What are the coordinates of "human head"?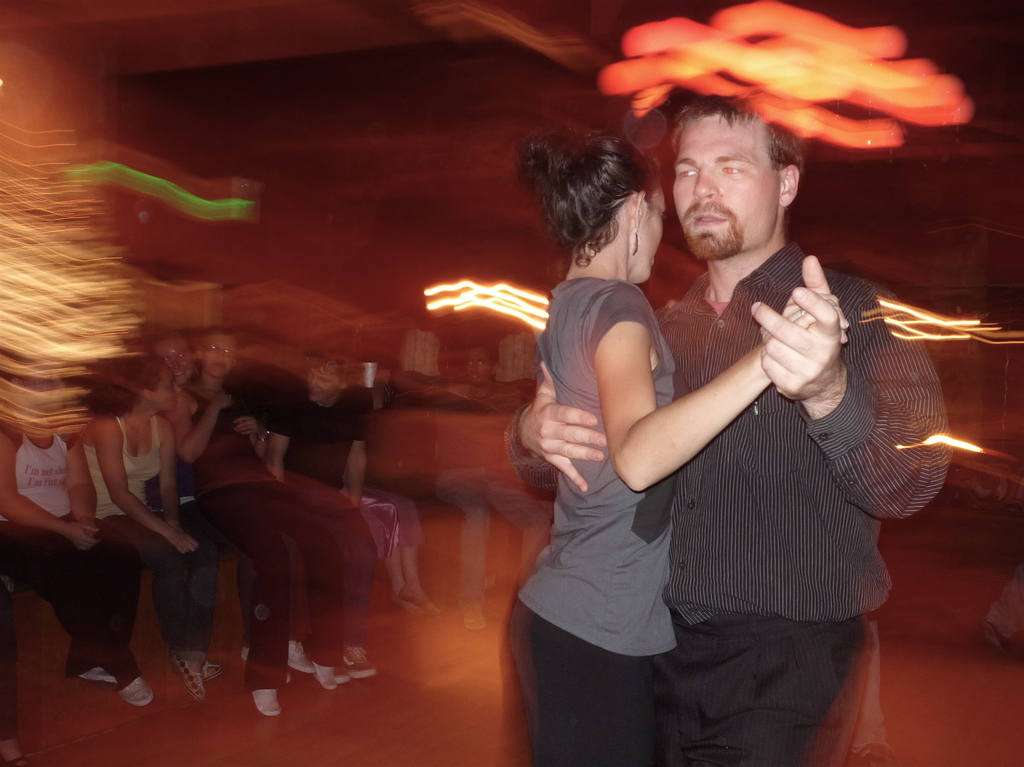
148/331/195/384.
